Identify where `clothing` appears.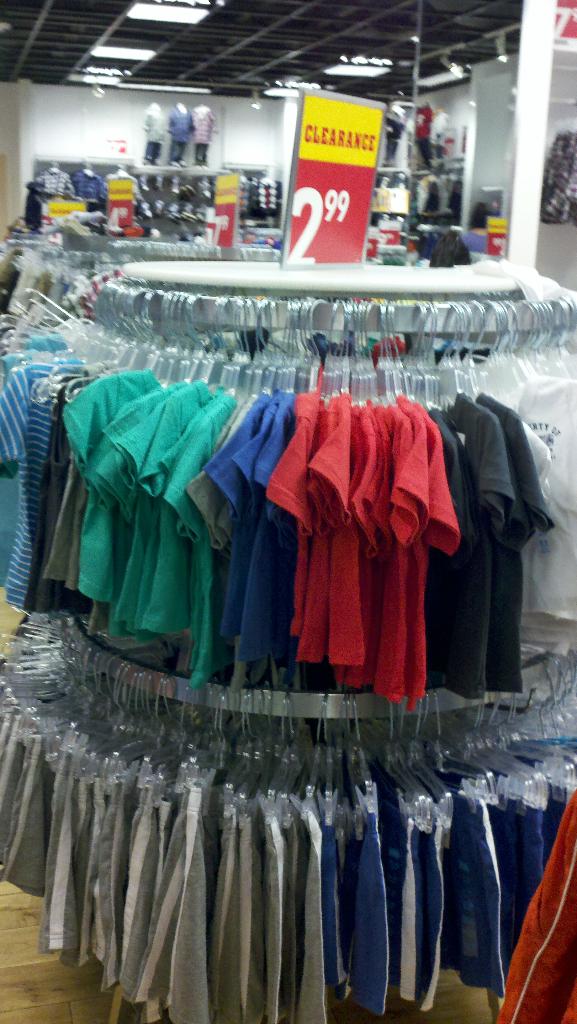
Appears at bbox=[473, 390, 557, 641].
